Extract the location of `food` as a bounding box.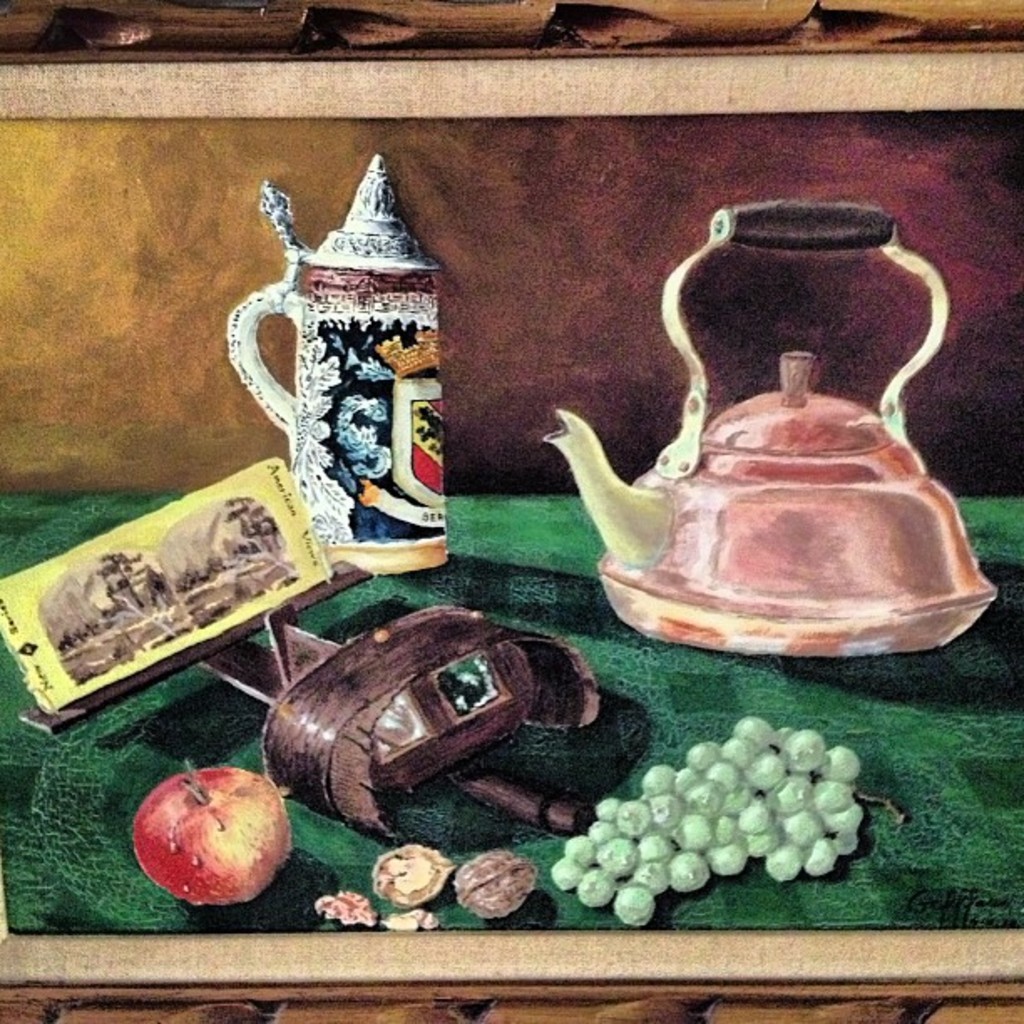
bbox(356, 842, 455, 909).
